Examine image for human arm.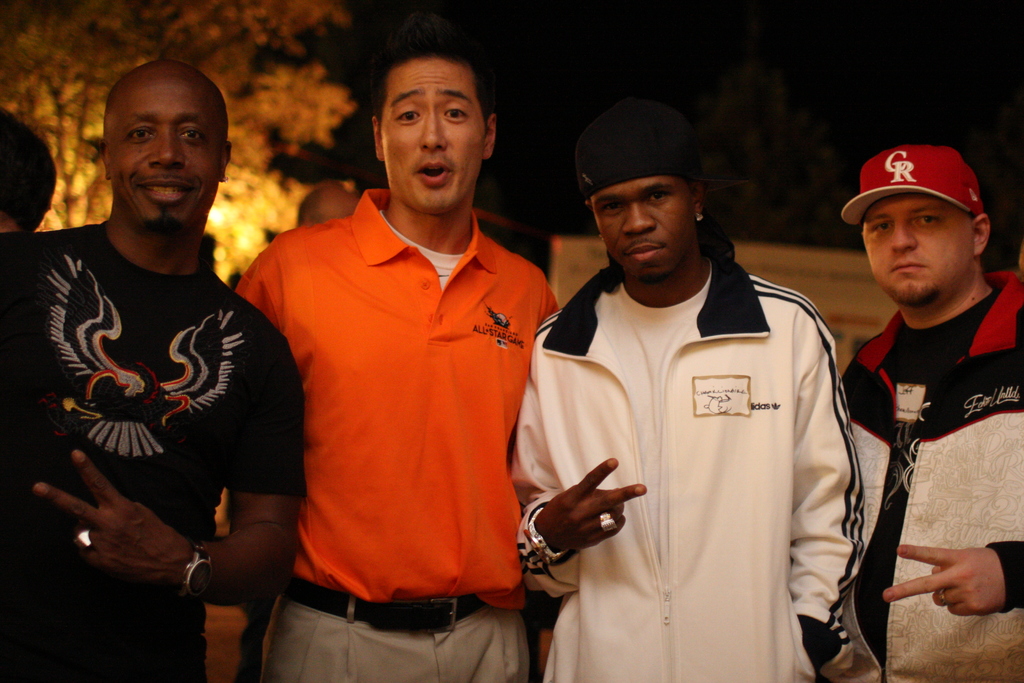
Examination result: 232:239:287:334.
